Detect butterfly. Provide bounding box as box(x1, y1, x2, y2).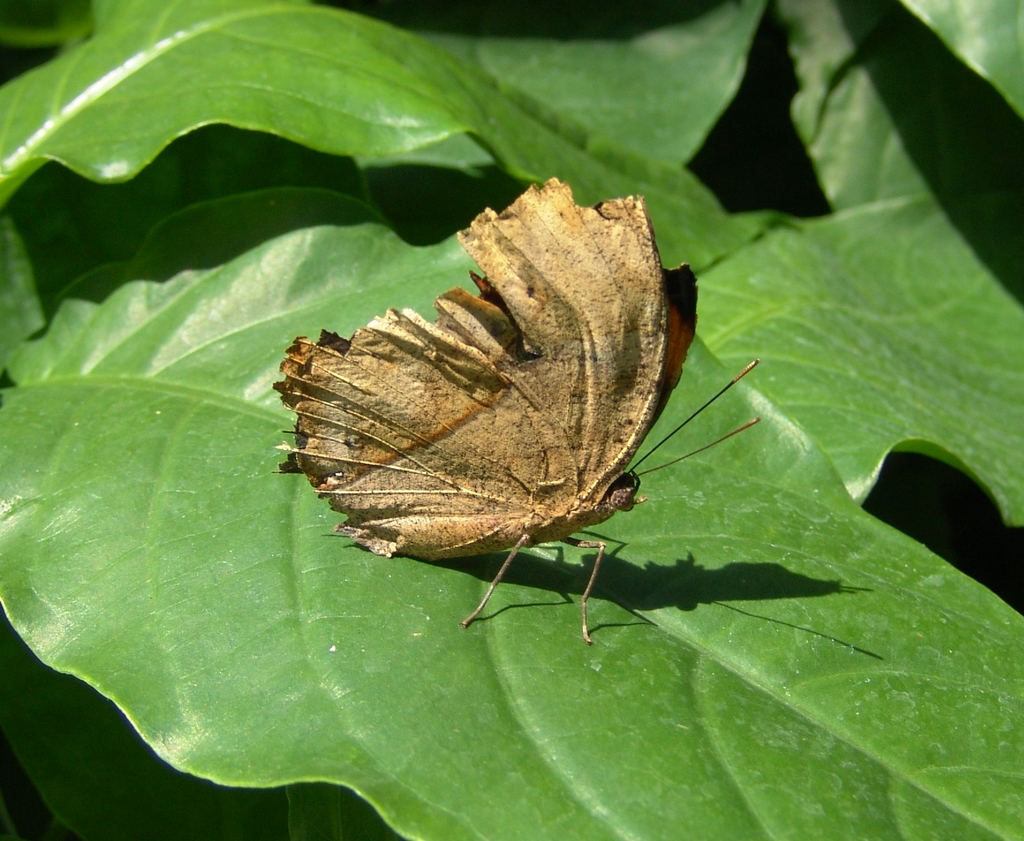
box(266, 179, 761, 643).
